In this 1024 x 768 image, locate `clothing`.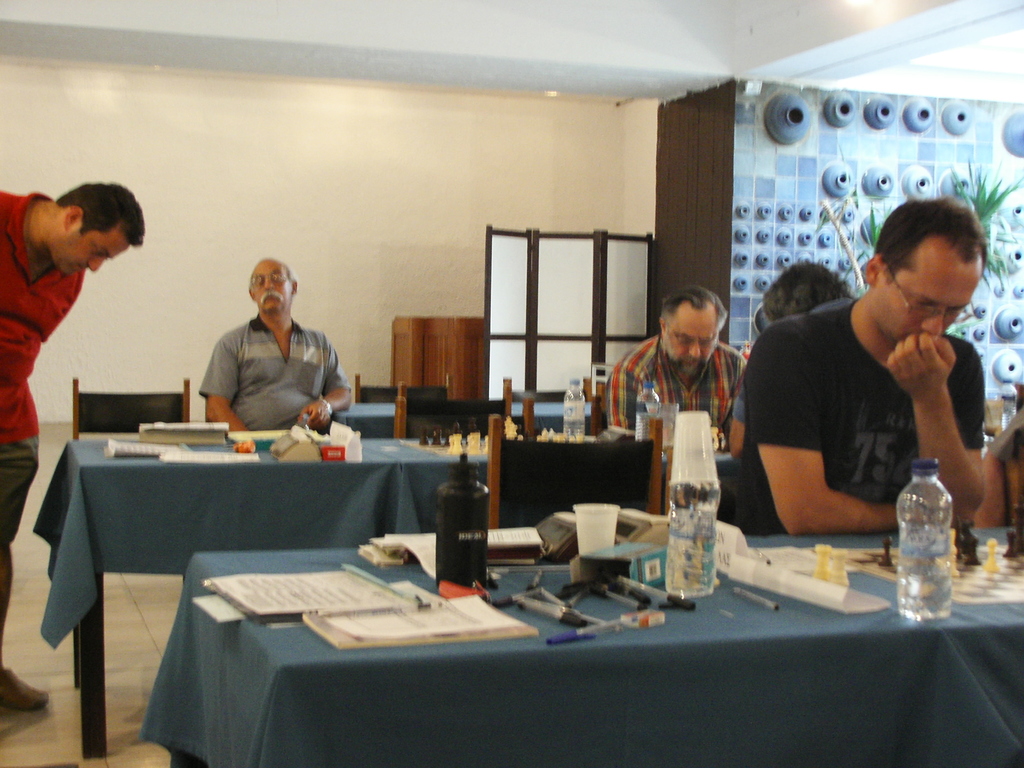
Bounding box: region(610, 331, 750, 440).
